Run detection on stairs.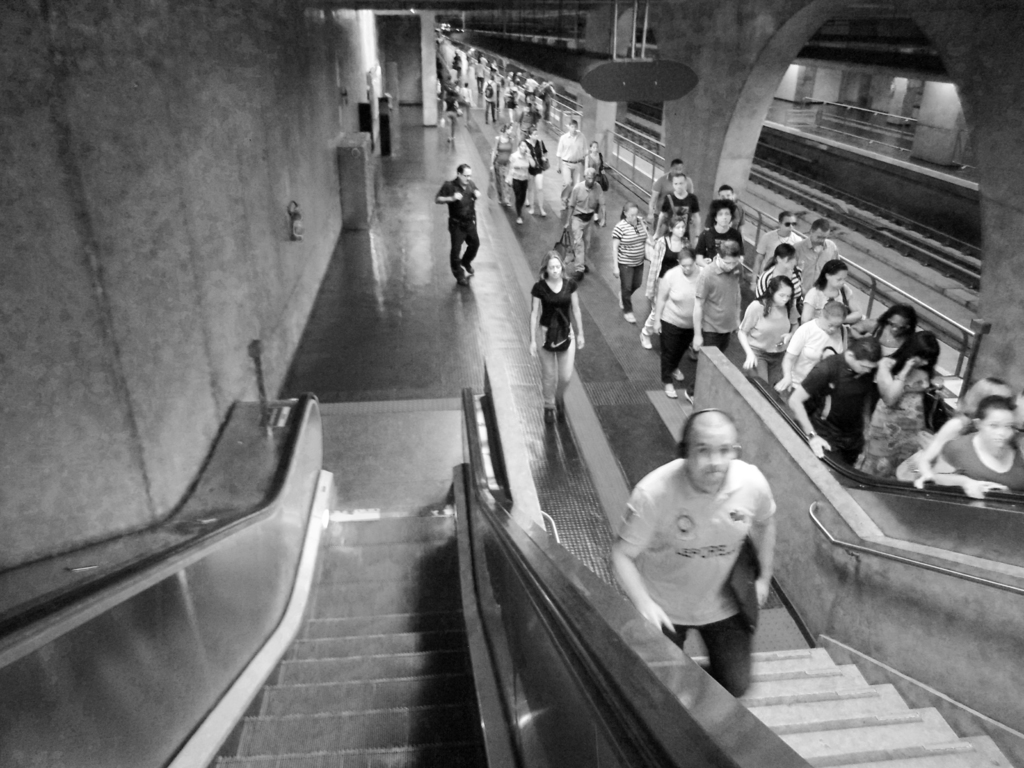
Result: left=199, top=504, right=488, bottom=767.
